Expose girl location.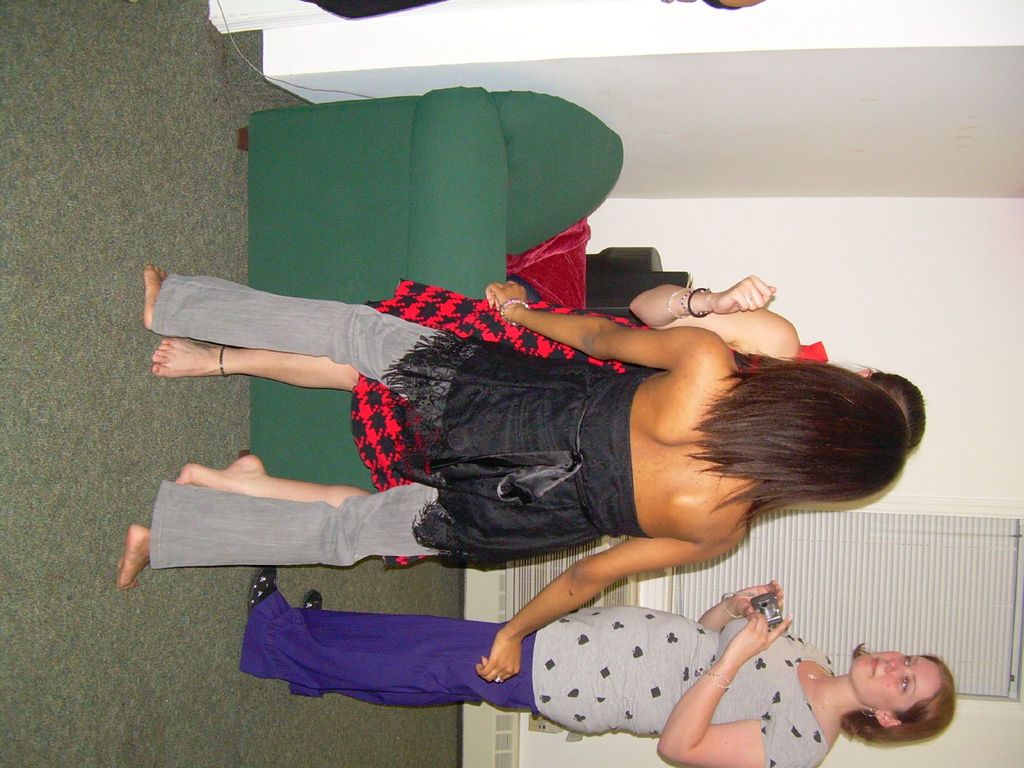
Exposed at BBox(239, 569, 944, 767).
